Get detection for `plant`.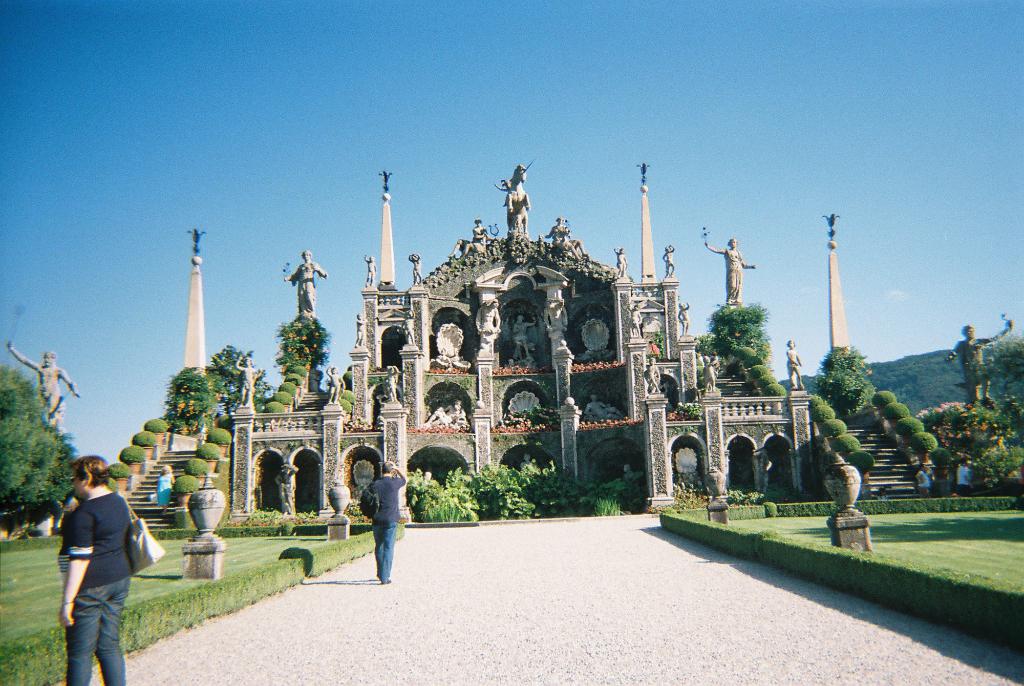
Detection: <region>625, 274, 634, 283</region>.
